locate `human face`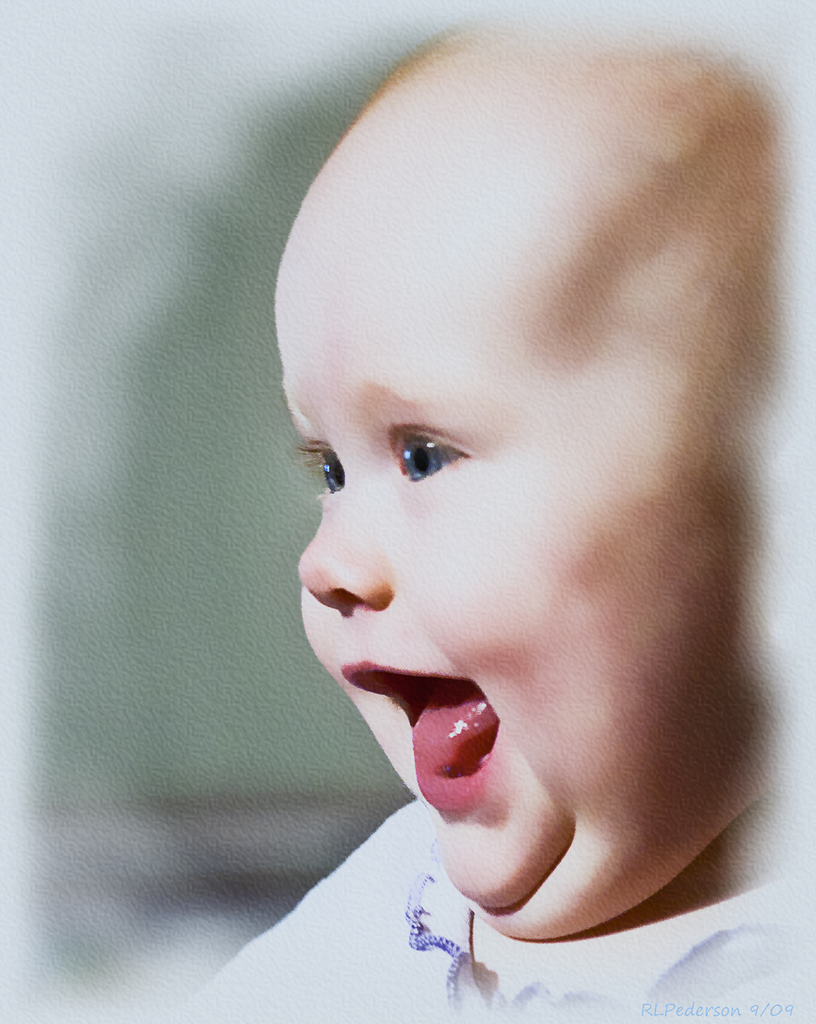
<box>270,78,747,939</box>
